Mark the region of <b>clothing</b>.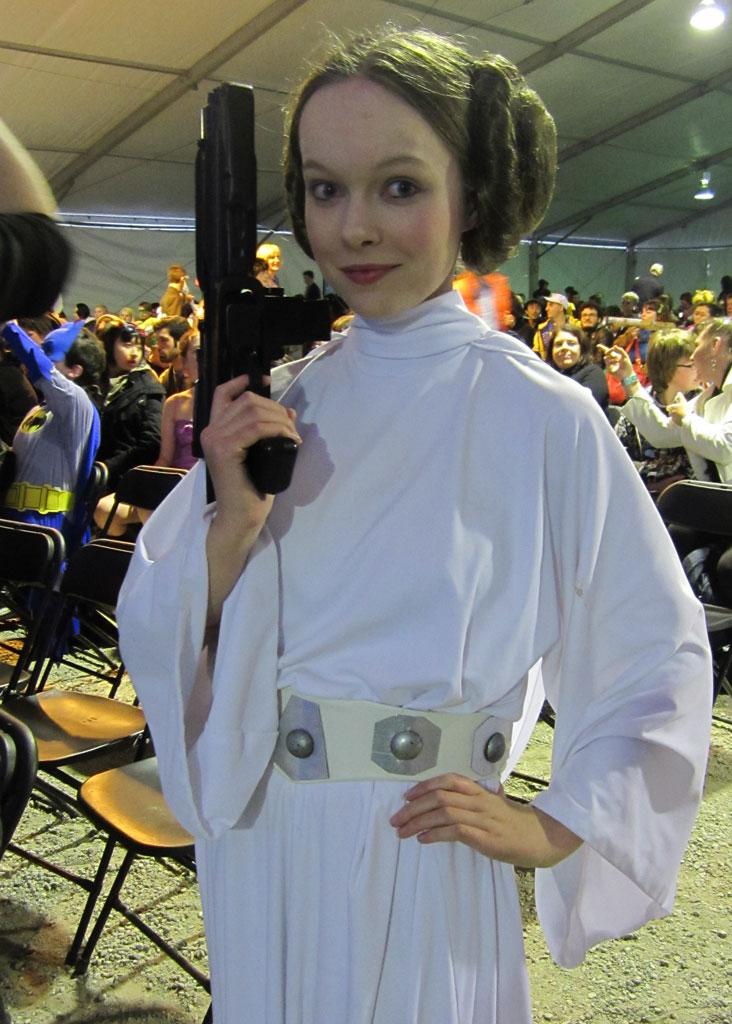
Region: x1=0 y1=306 x2=98 y2=631.
